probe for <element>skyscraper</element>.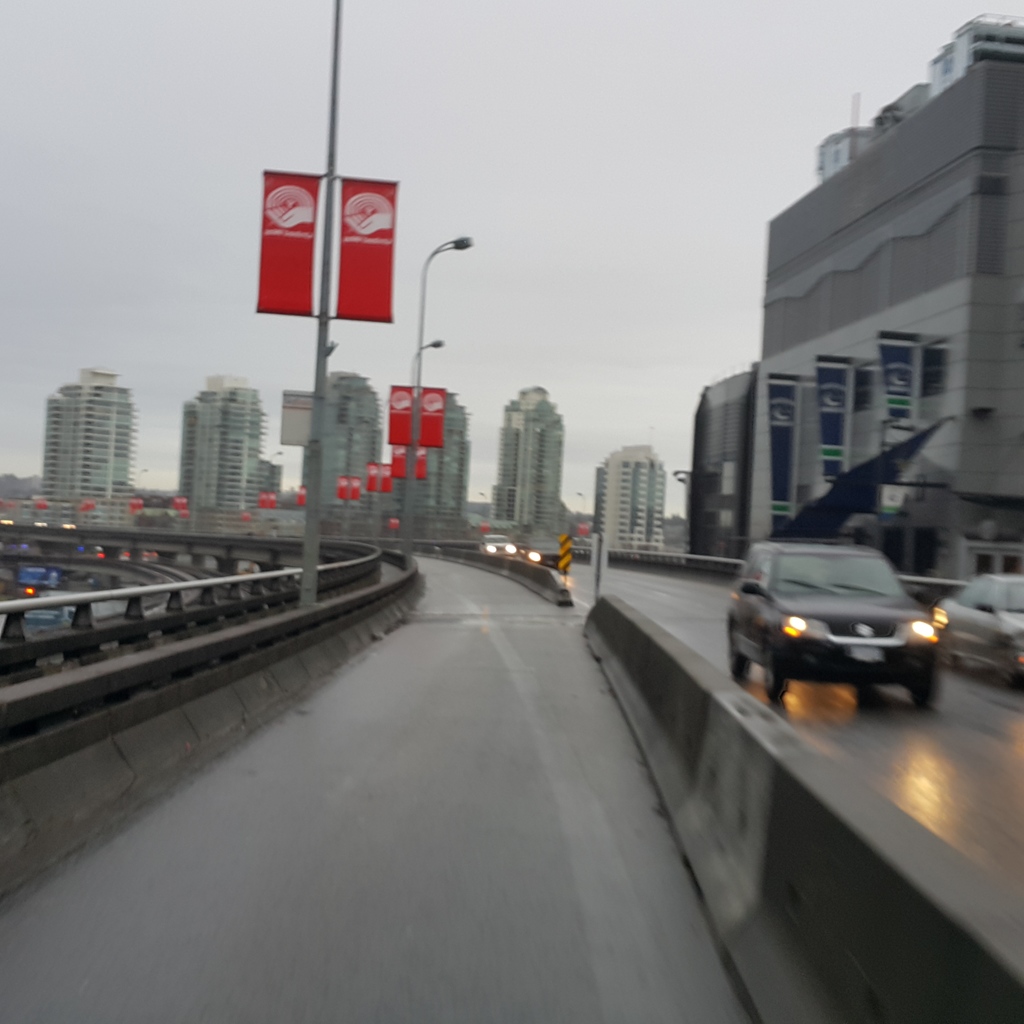
Probe result: [175, 378, 277, 514].
